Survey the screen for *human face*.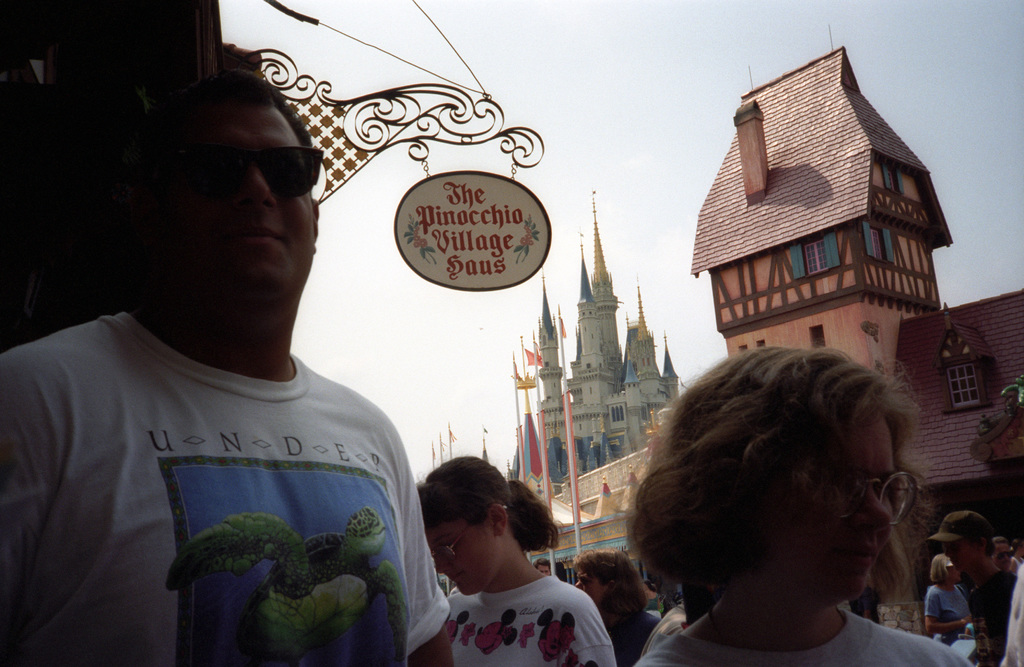
Survey found: select_region(945, 543, 975, 577).
